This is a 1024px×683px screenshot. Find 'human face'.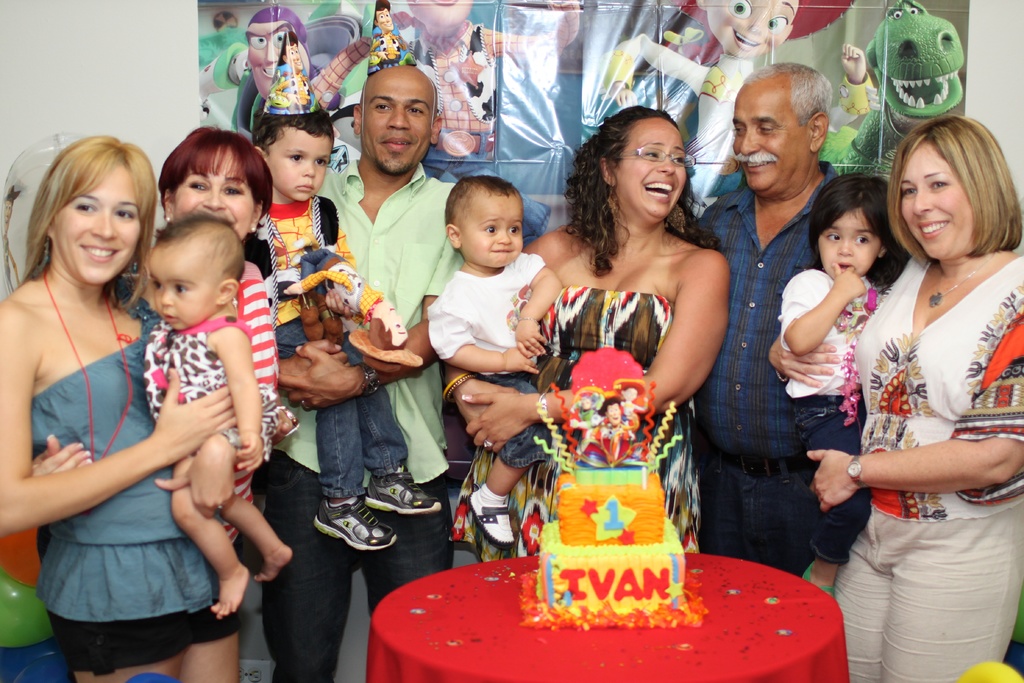
Bounding box: [left=285, top=41, right=306, bottom=71].
